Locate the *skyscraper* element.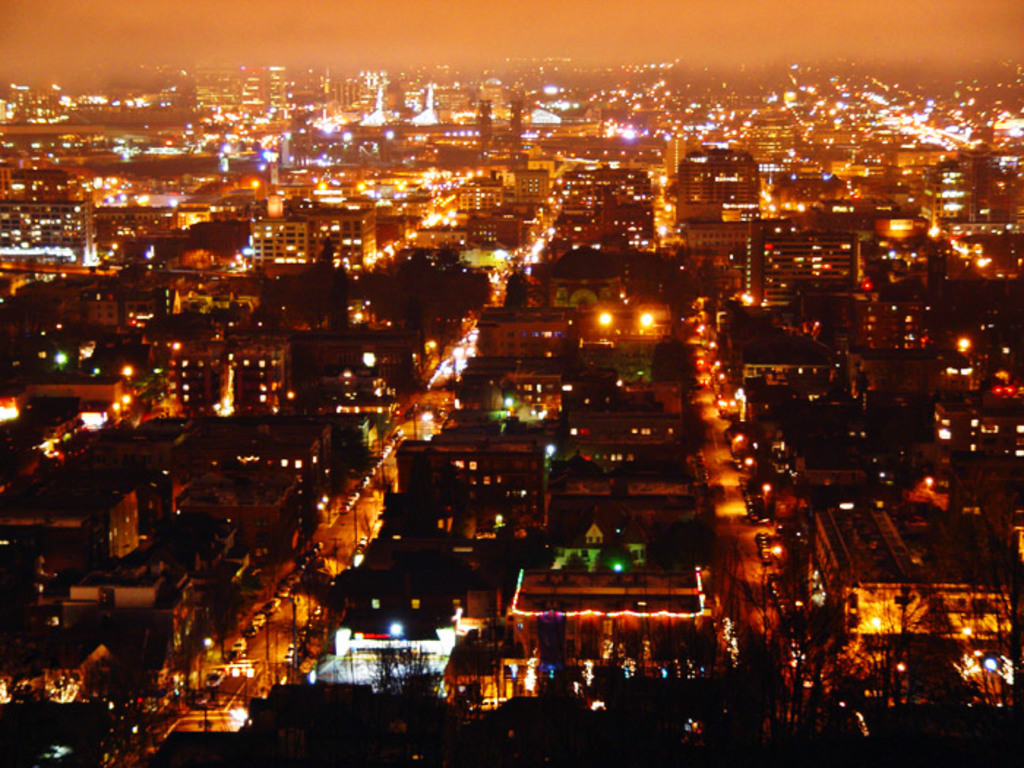
Element bbox: bbox(749, 233, 872, 294).
